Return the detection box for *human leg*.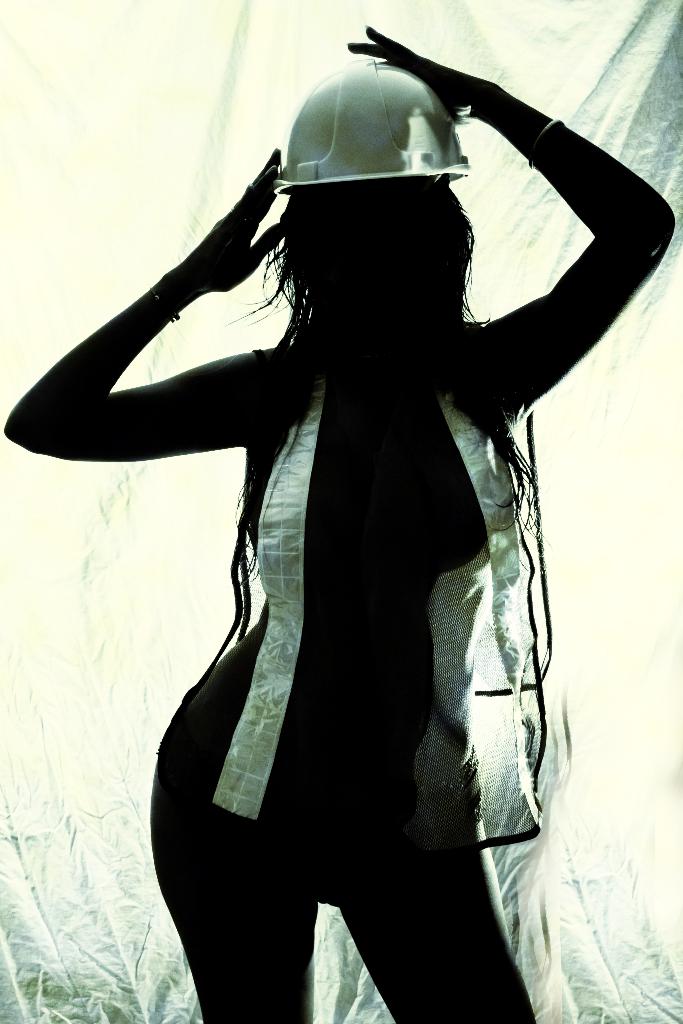
<box>145,707,320,1023</box>.
